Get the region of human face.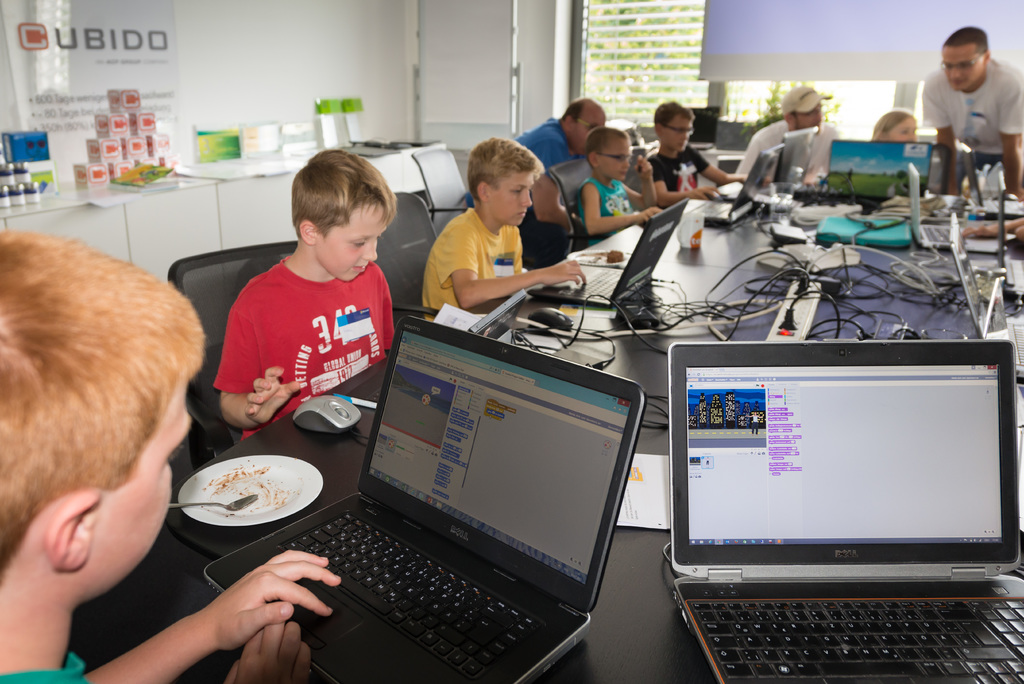
left=890, top=118, right=916, bottom=142.
